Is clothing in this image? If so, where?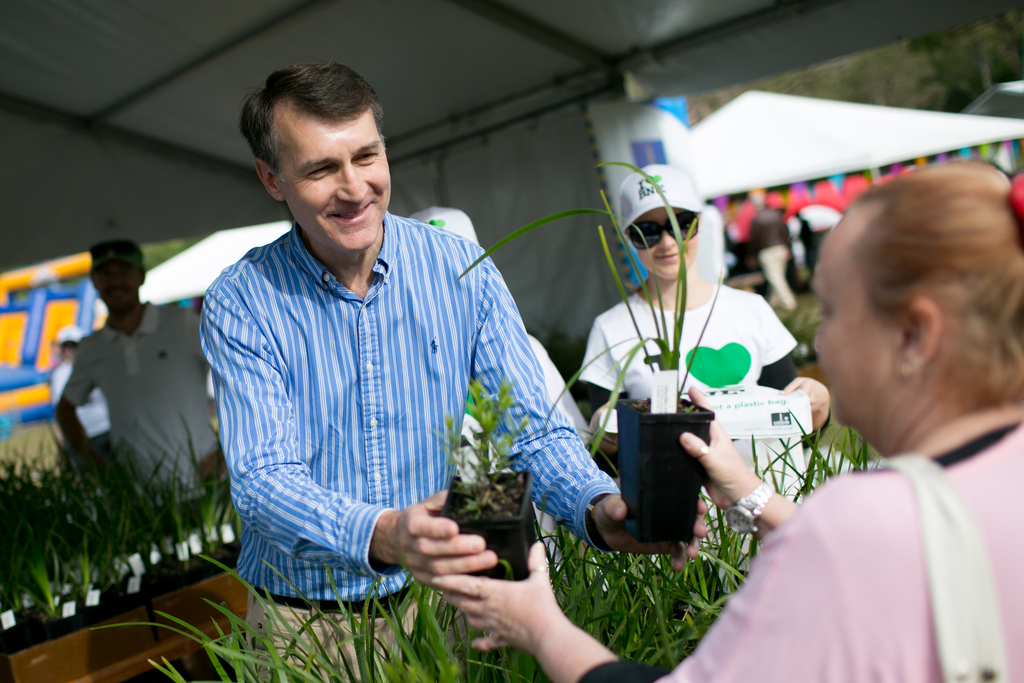
Yes, at l=63, t=294, r=257, b=536.
